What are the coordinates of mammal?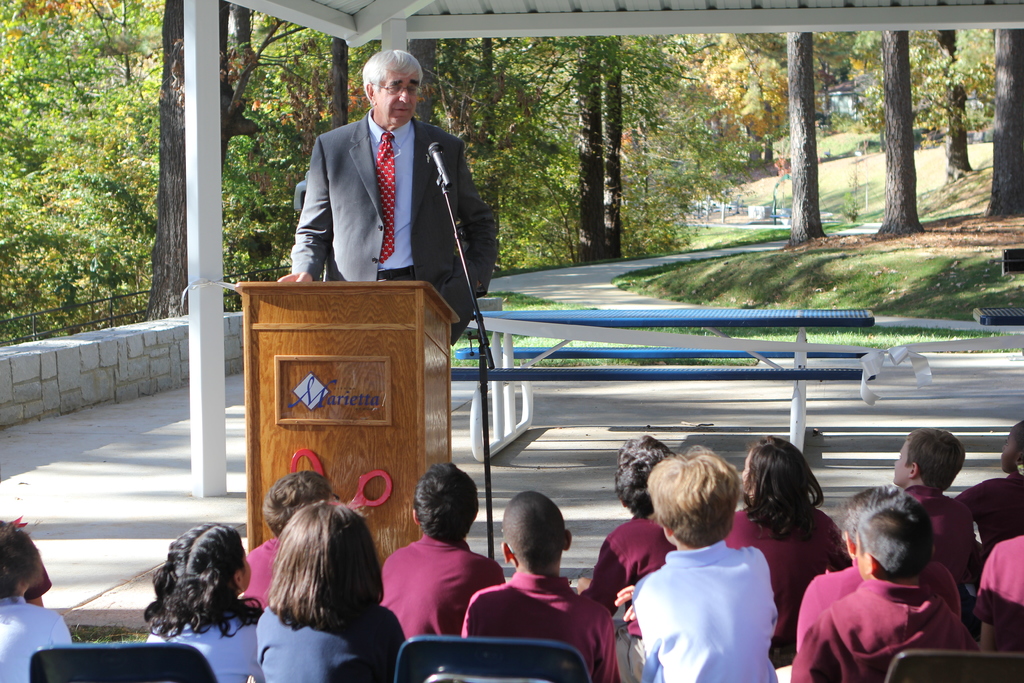
BBox(140, 519, 260, 680).
